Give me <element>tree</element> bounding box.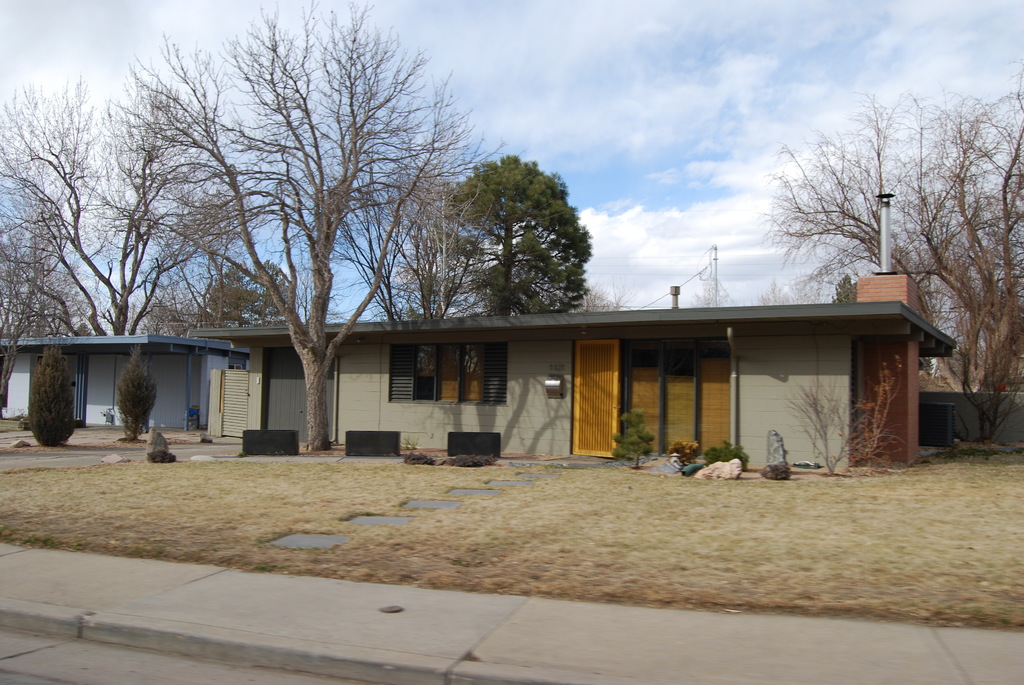
<region>86, 22, 500, 443</region>.
